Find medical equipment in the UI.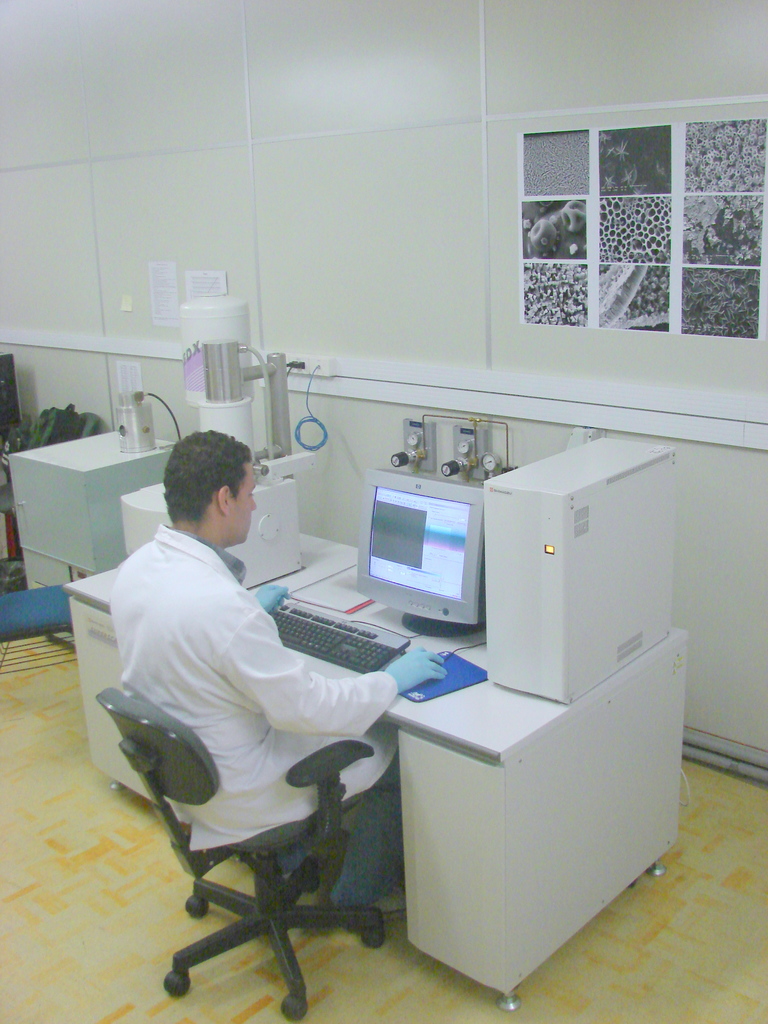
UI element at [left=8, top=431, right=196, bottom=639].
